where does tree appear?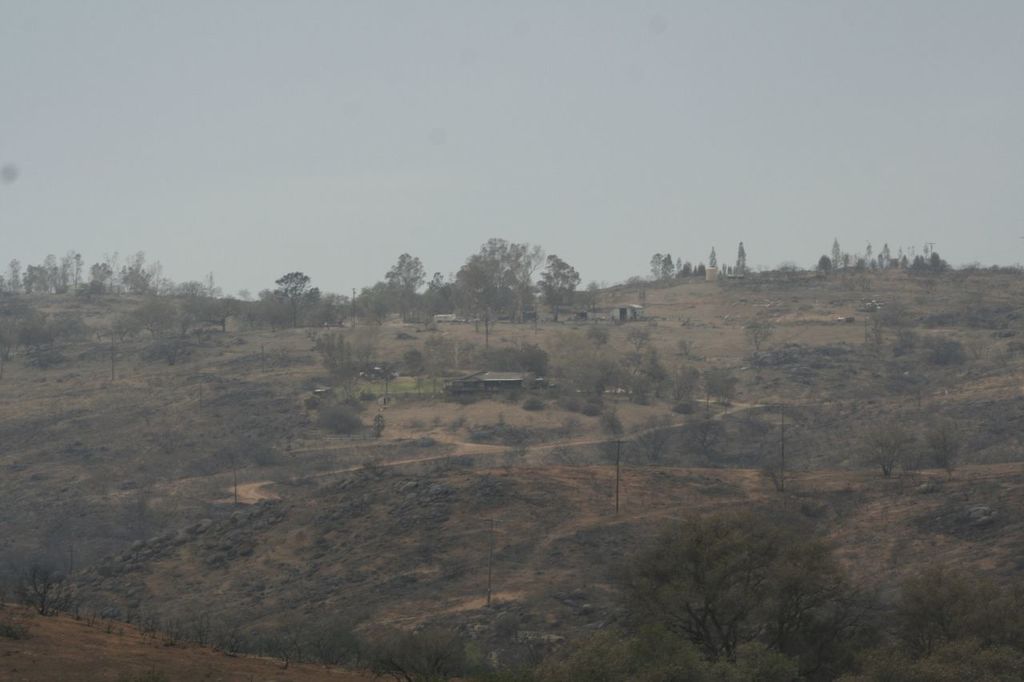
Appears at BBox(524, 344, 554, 381).
